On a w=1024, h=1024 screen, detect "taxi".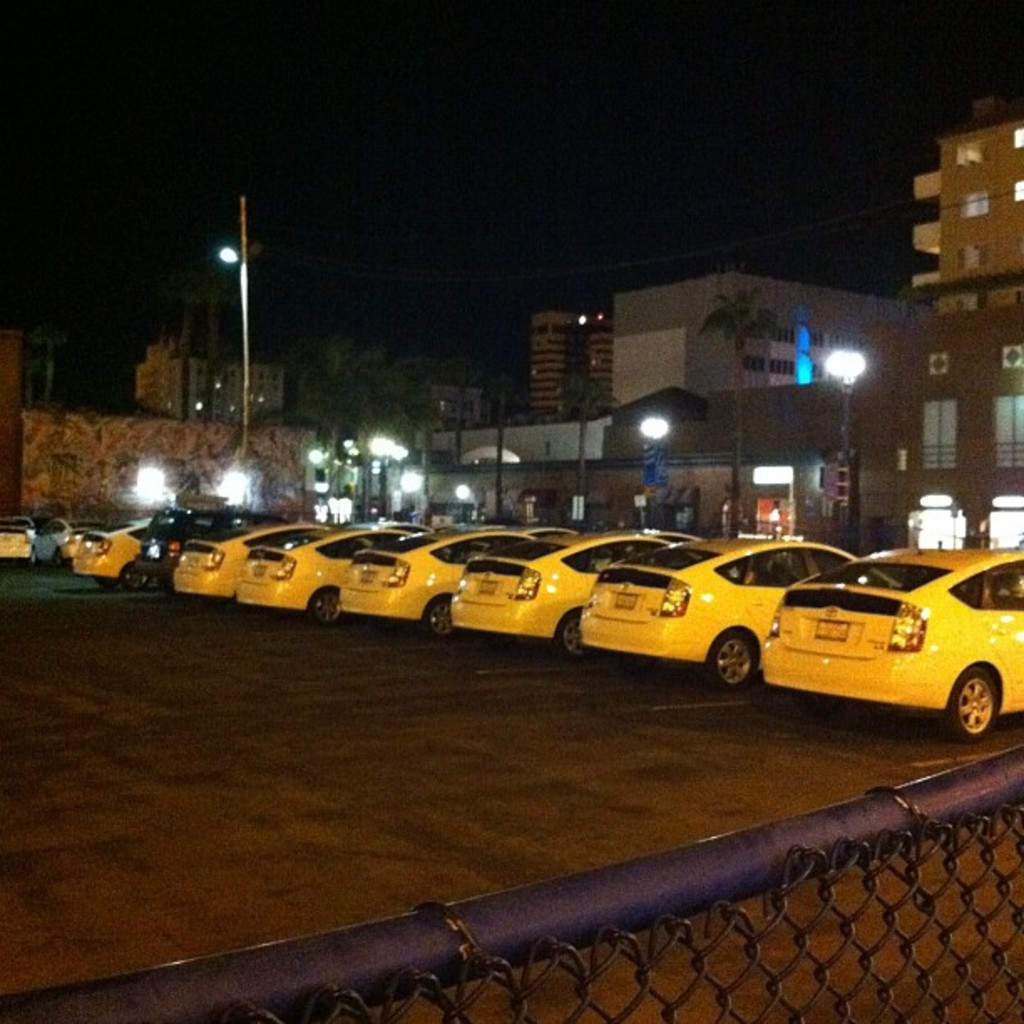
{"x1": 748, "y1": 532, "x2": 1011, "y2": 736}.
